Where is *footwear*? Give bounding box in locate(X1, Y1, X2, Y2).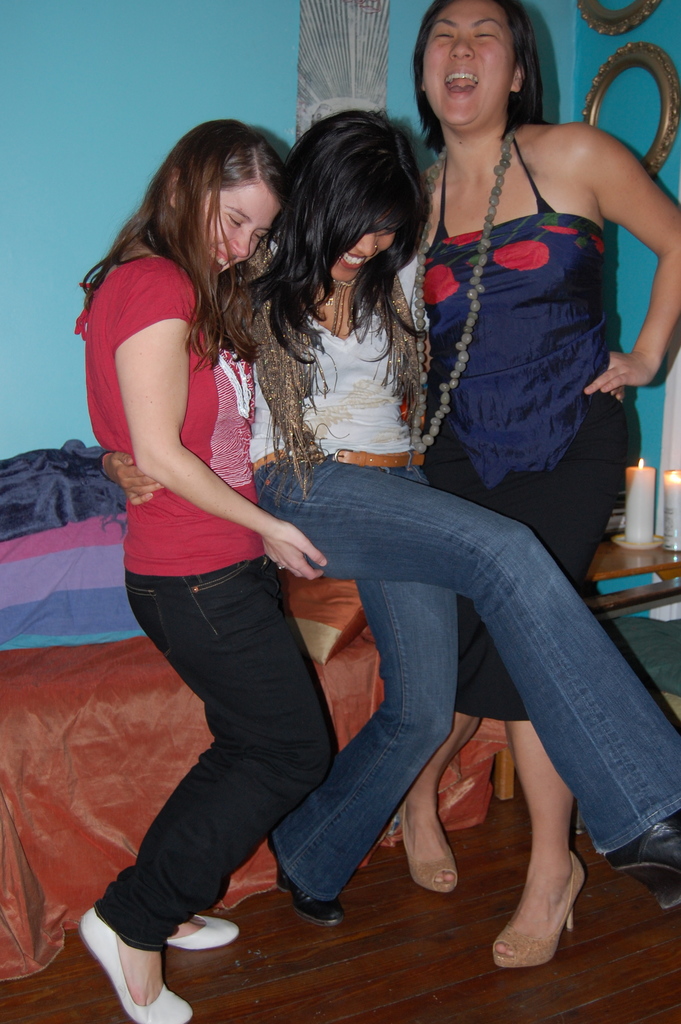
locate(501, 835, 595, 979).
